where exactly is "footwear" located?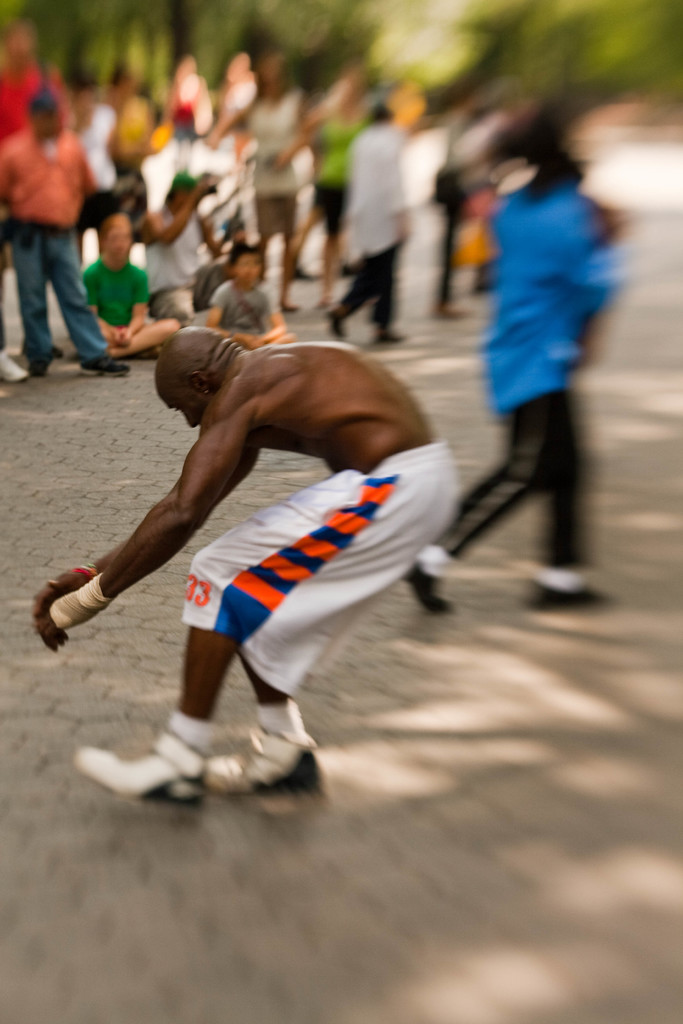
Its bounding box is (x1=0, y1=352, x2=33, y2=385).
